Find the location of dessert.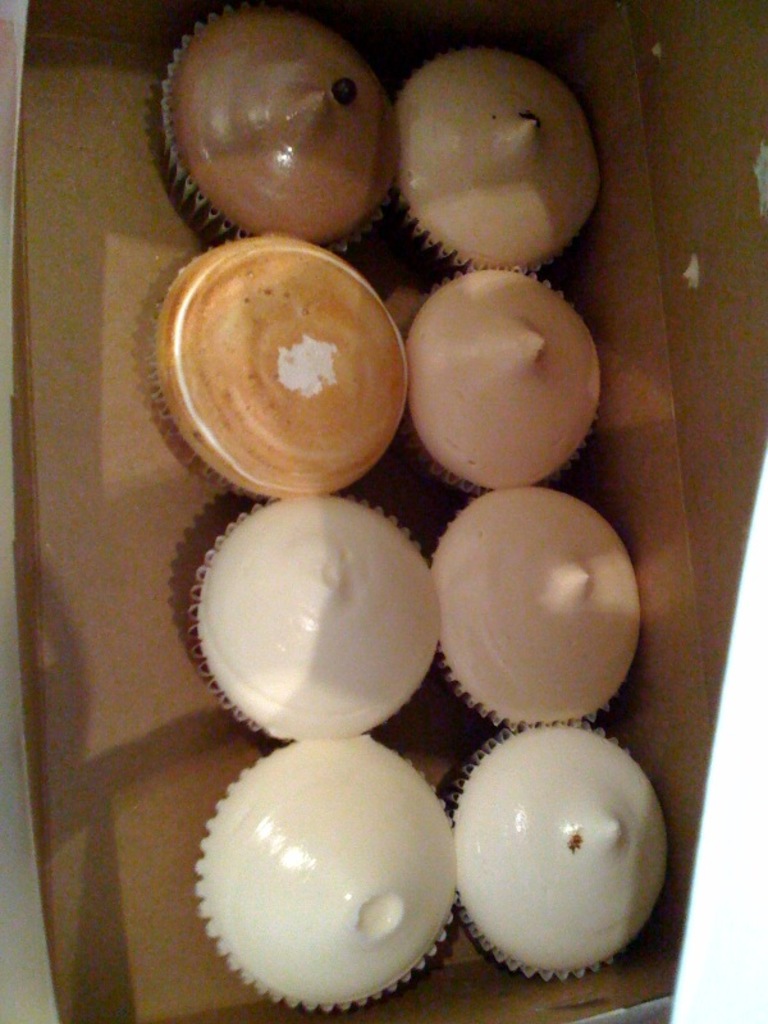
Location: left=193, top=495, right=440, bottom=741.
